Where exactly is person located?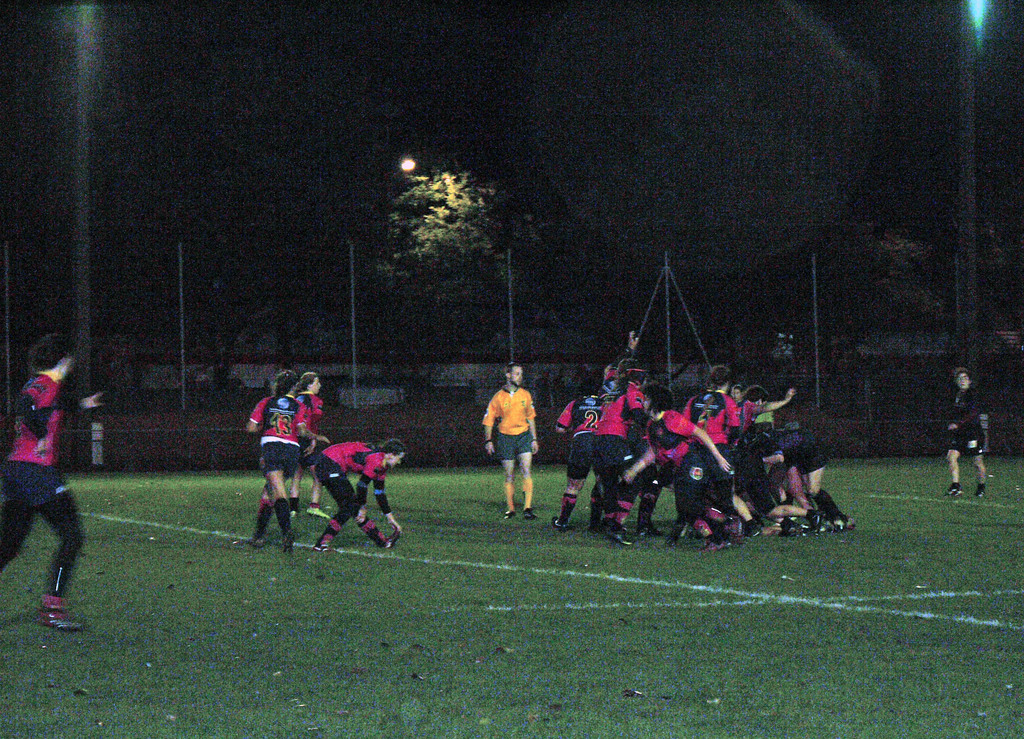
Its bounding box is bbox=(288, 373, 337, 523).
